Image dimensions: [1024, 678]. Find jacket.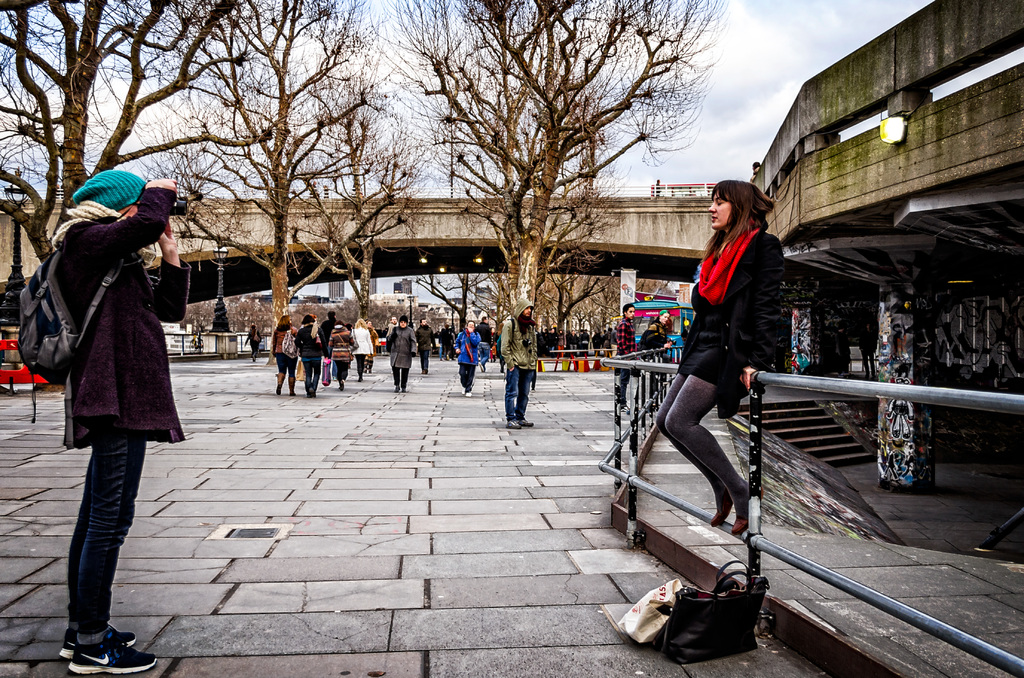
BBox(273, 328, 300, 356).
